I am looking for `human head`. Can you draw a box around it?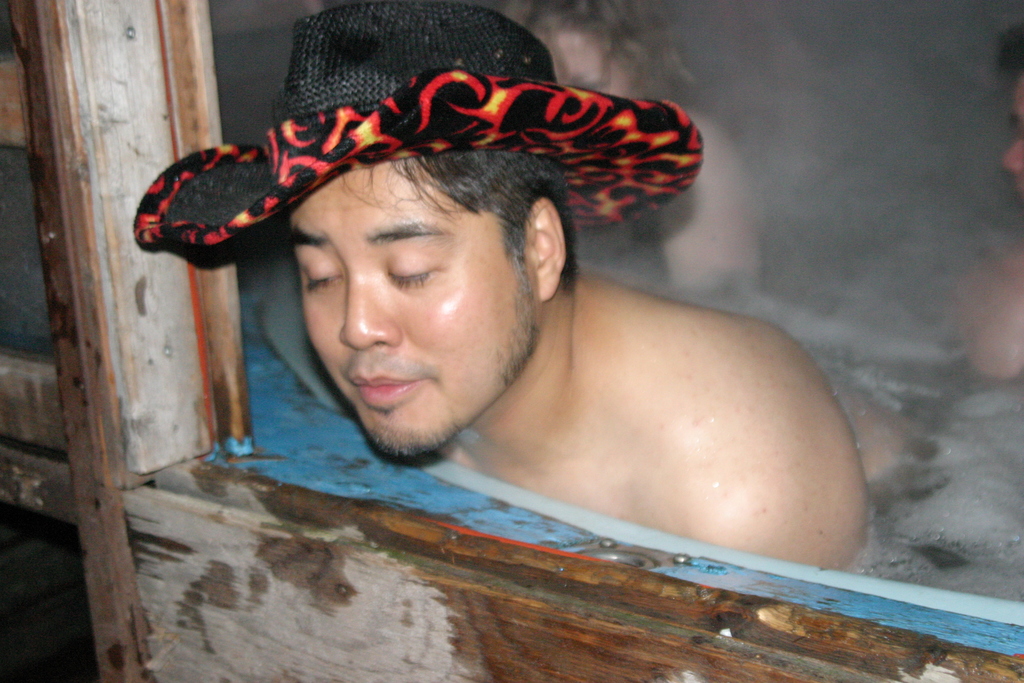
Sure, the bounding box is box=[504, 0, 694, 98].
